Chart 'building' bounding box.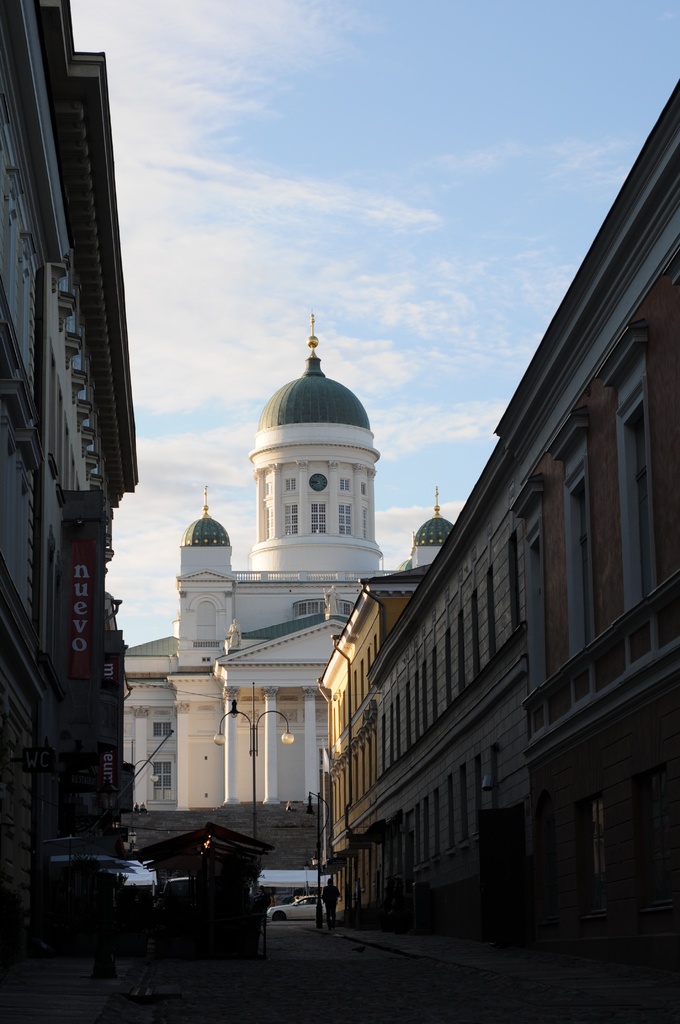
Charted: Rect(125, 342, 441, 800).
